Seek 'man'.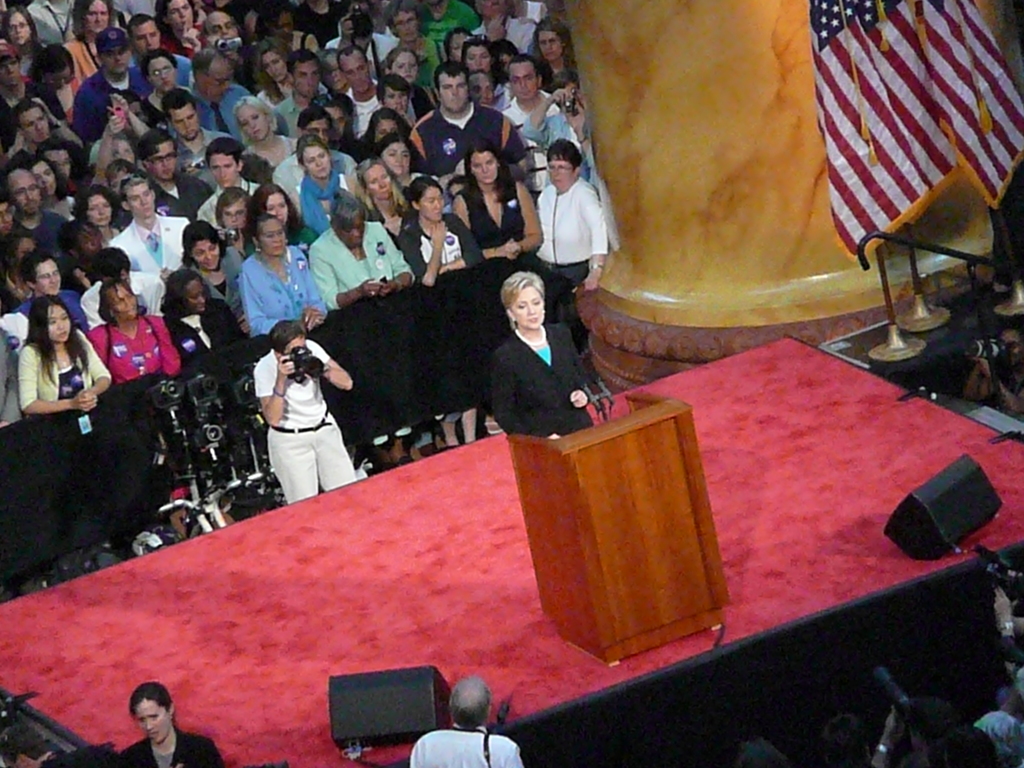
(13, 102, 82, 157).
